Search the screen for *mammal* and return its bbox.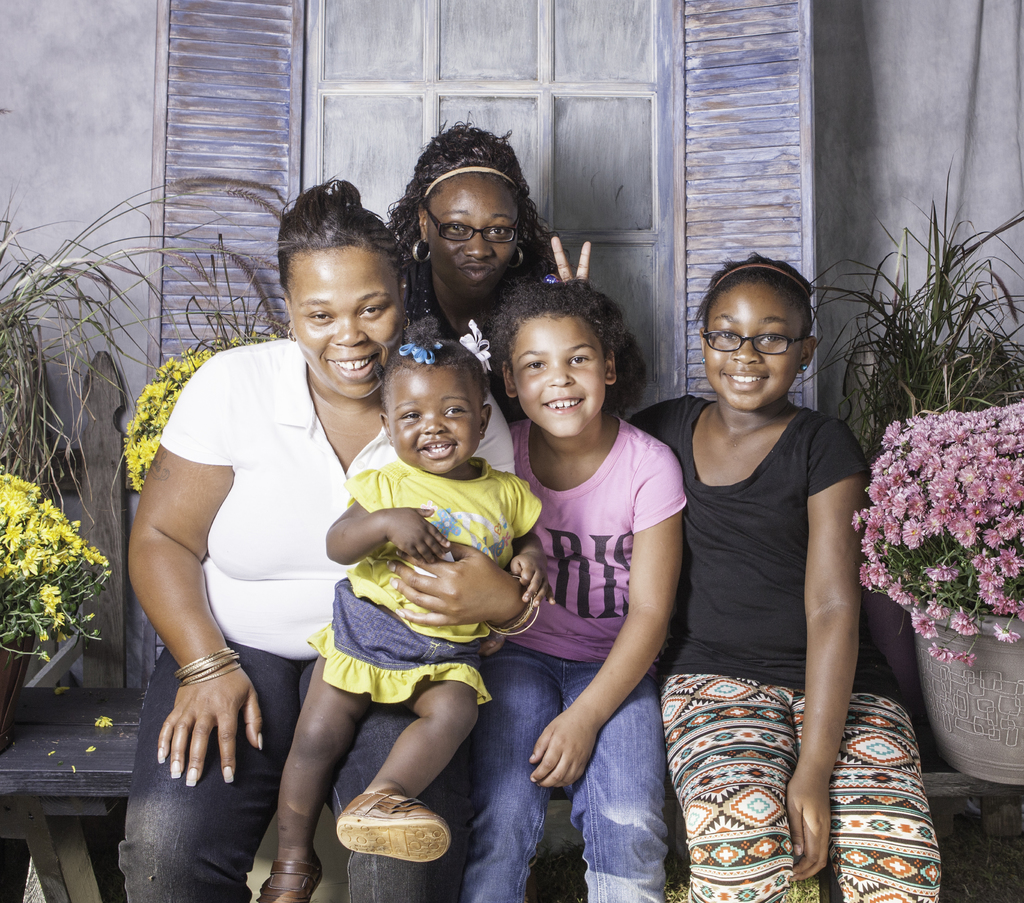
Found: [472,273,689,902].
